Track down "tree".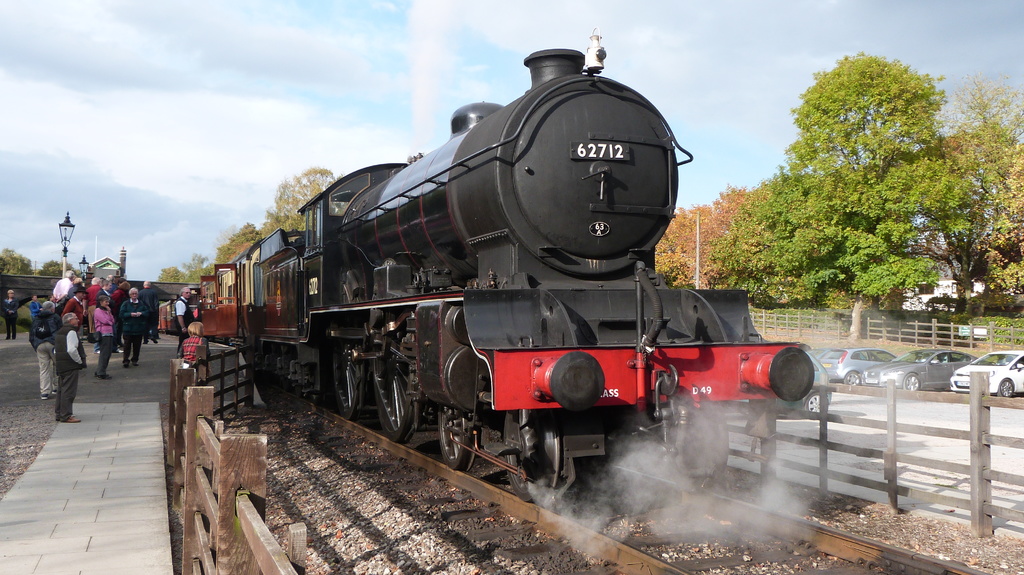
Tracked to <region>188, 258, 230, 283</region>.
